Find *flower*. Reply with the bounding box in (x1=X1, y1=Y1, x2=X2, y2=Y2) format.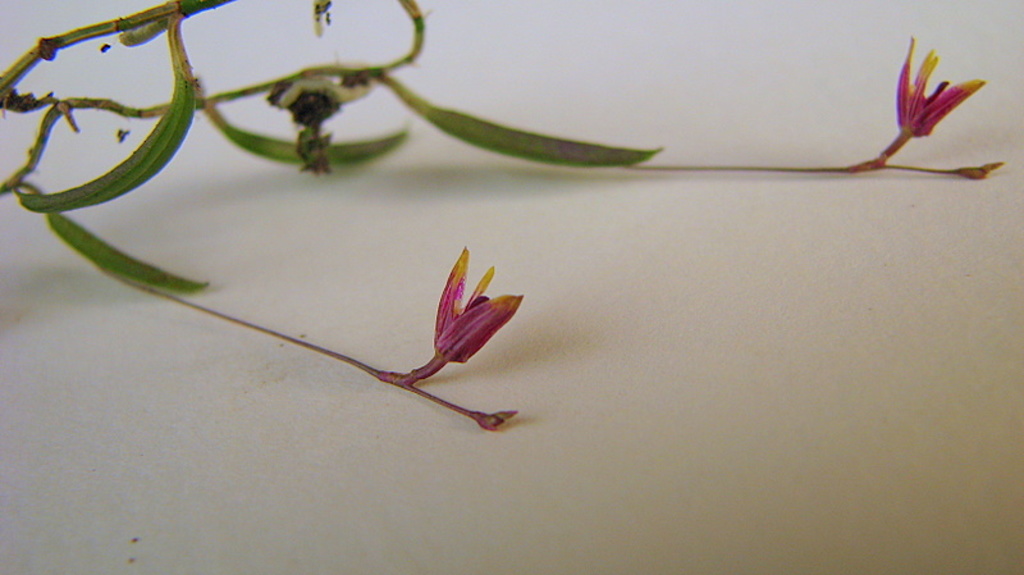
(x1=397, y1=241, x2=518, y2=401).
